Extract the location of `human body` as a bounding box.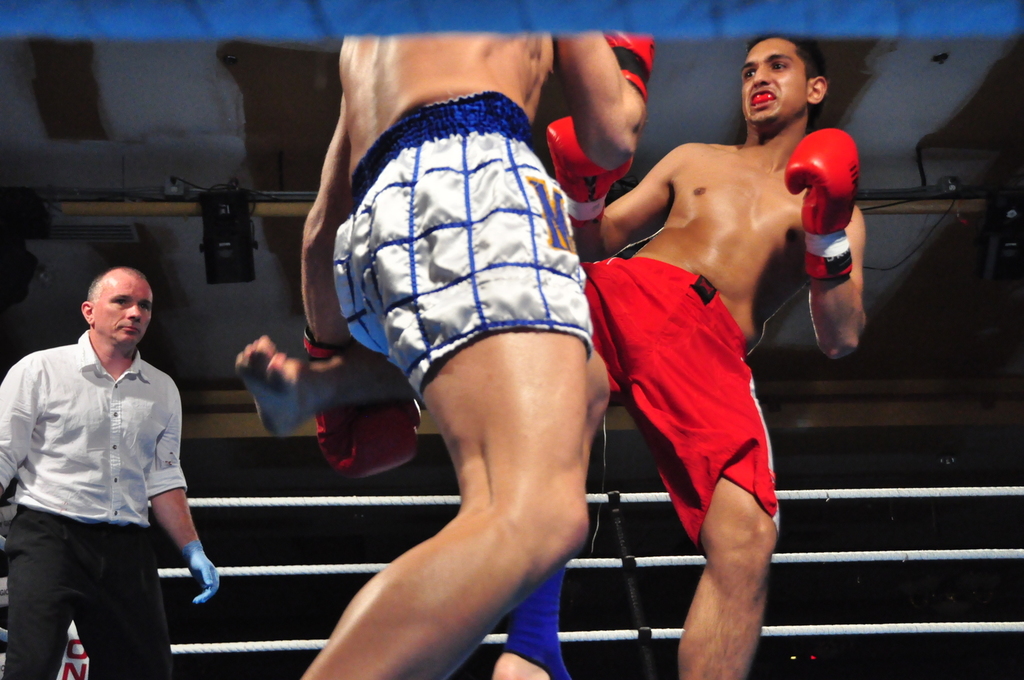
<box>543,23,869,679</box>.
